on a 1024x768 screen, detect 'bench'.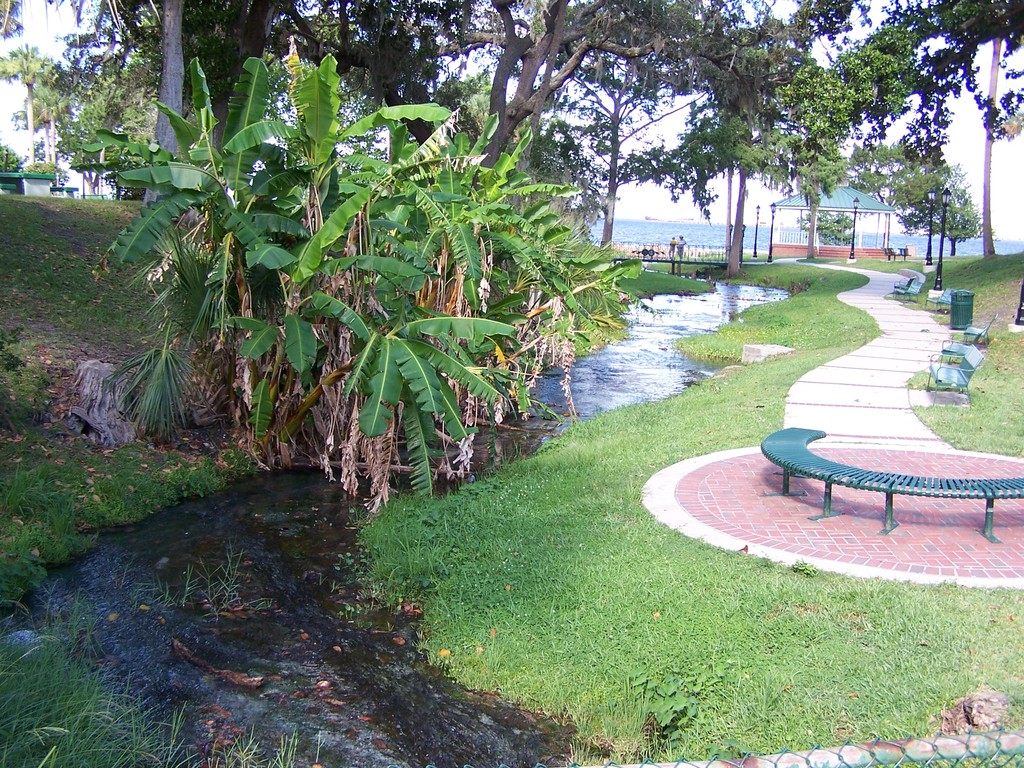
box=[768, 427, 1023, 548].
